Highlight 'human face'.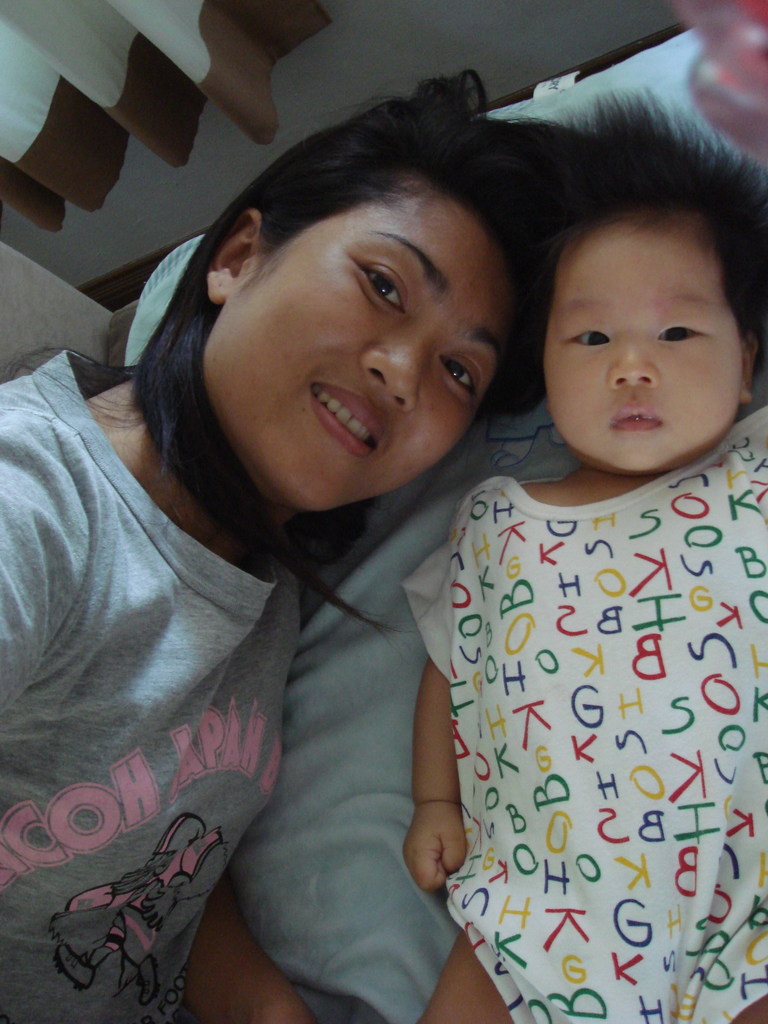
Highlighted region: (left=205, top=185, right=522, bottom=510).
